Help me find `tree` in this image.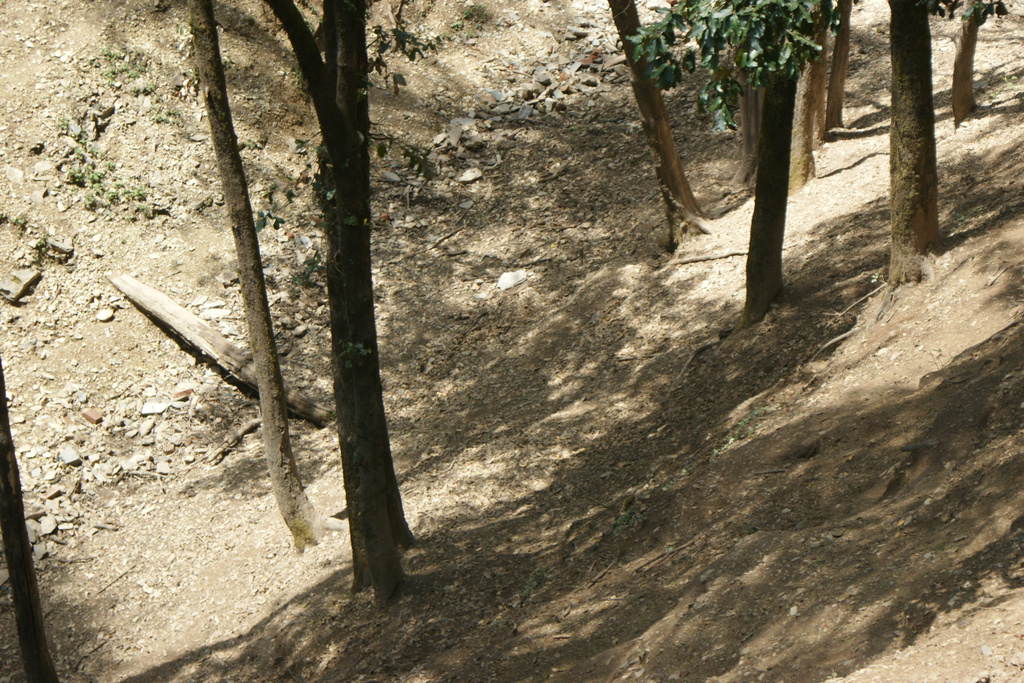
Found it: {"x1": 182, "y1": 0, "x2": 348, "y2": 550}.
